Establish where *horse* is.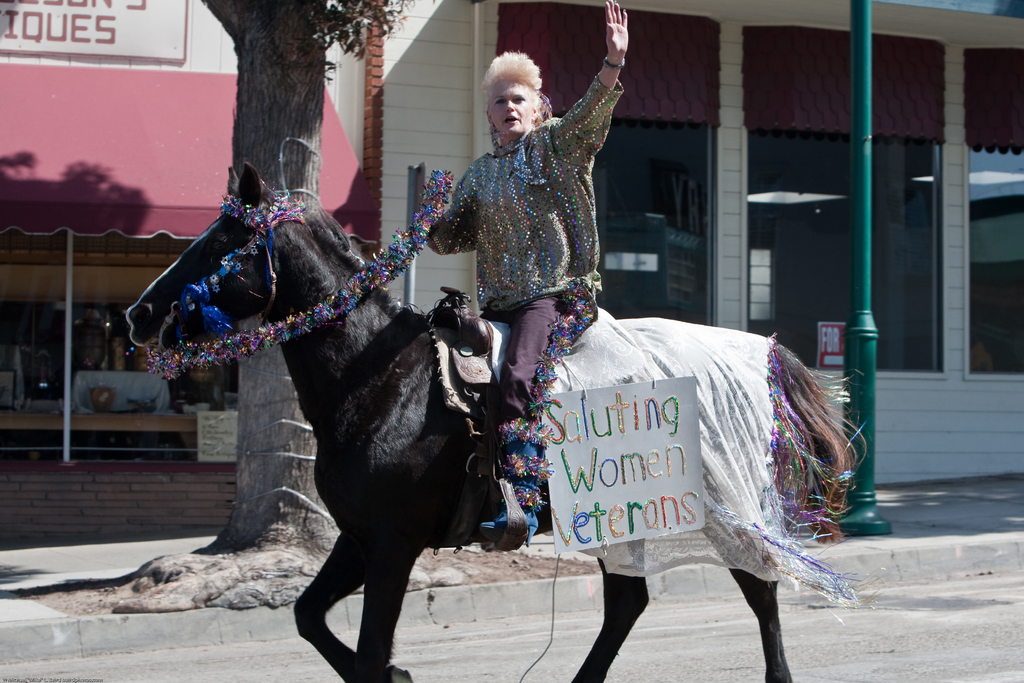
Established at 123,160,871,682.
